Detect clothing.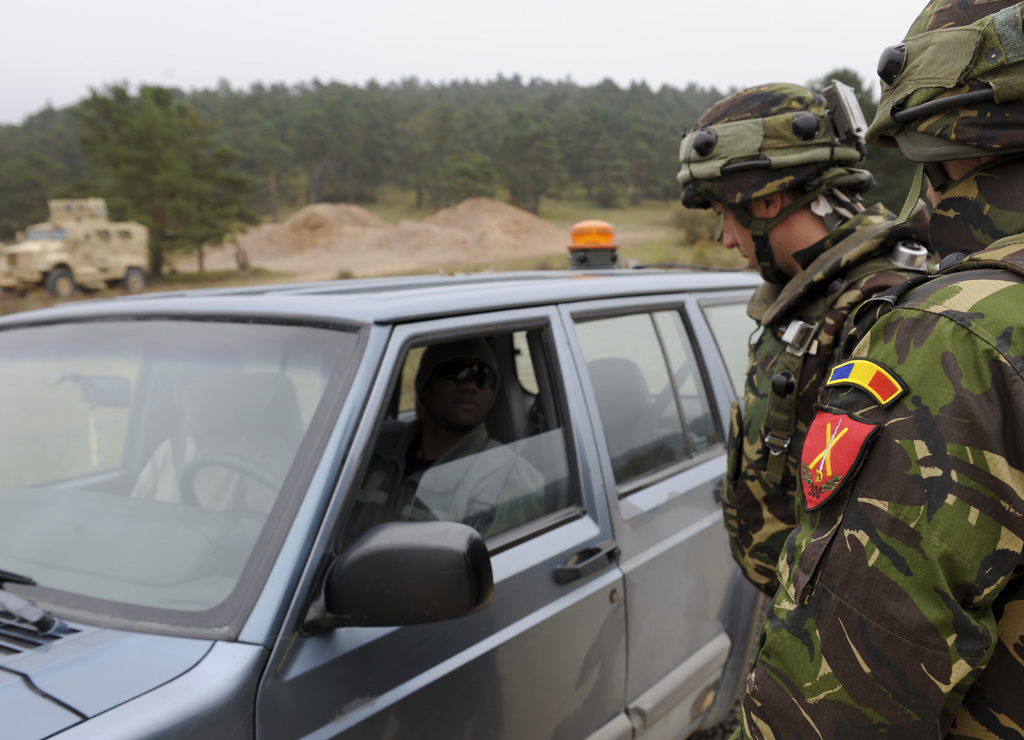
Detected at bbox(126, 431, 292, 513).
